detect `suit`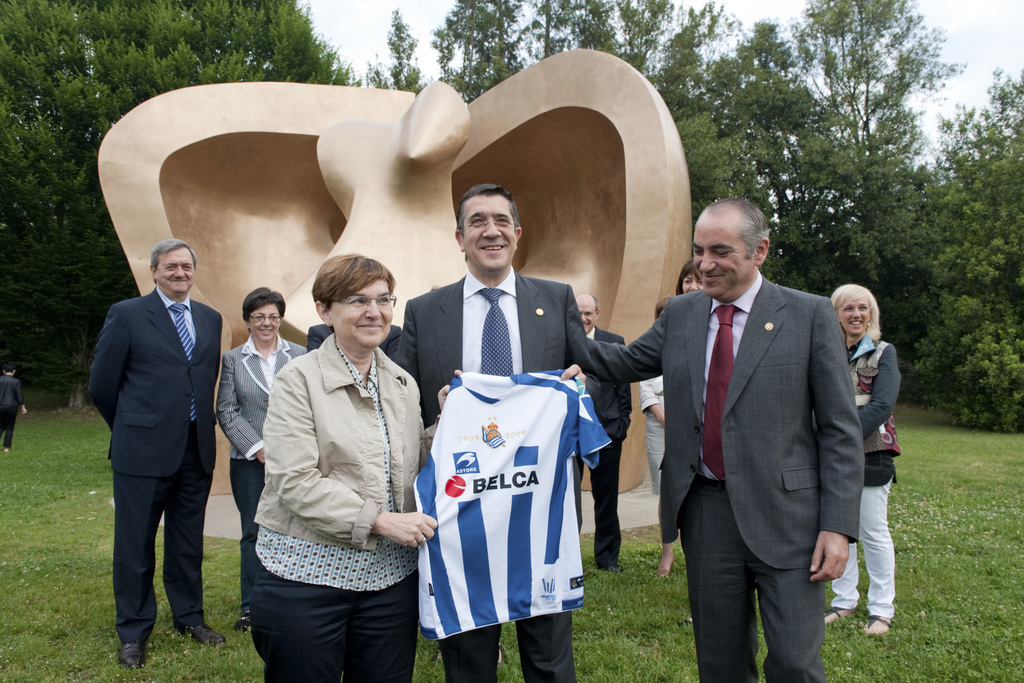
[585,325,627,567]
